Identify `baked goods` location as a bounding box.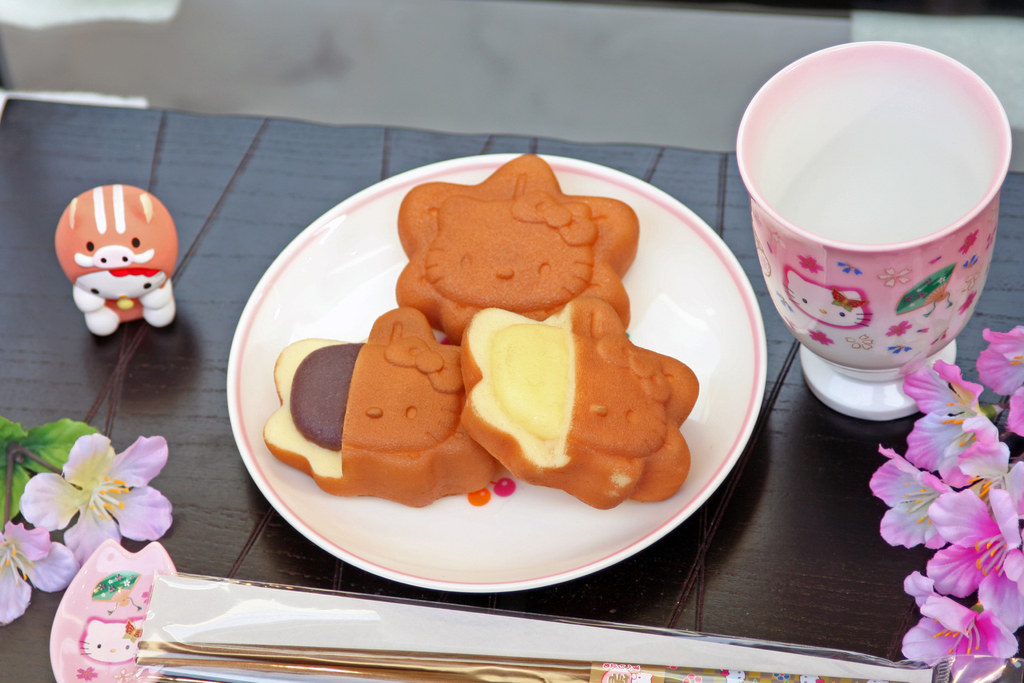
(left=263, top=302, right=494, bottom=512).
